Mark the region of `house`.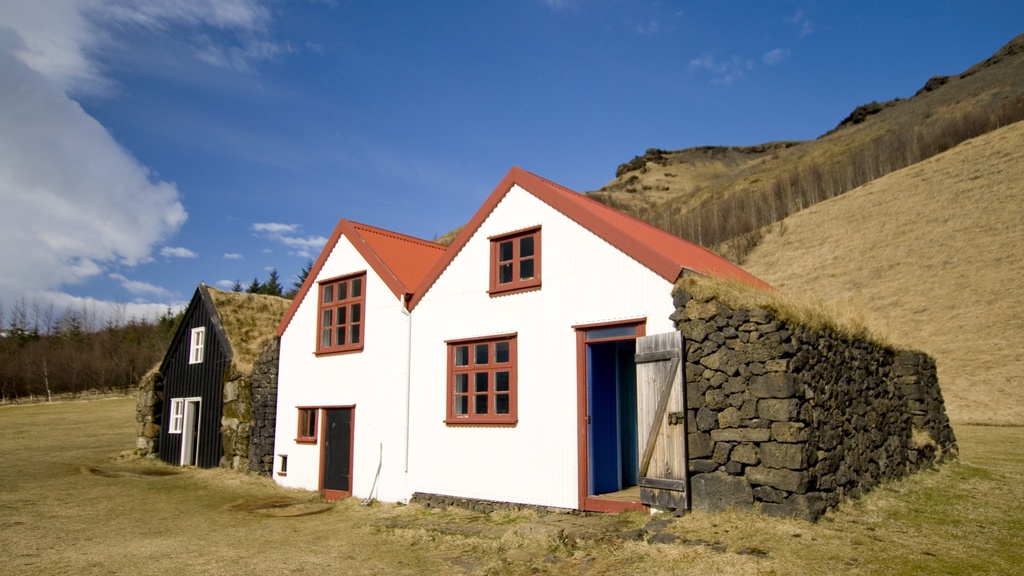
Region: [x1=269, y1=167, x2=769, y2=518].
